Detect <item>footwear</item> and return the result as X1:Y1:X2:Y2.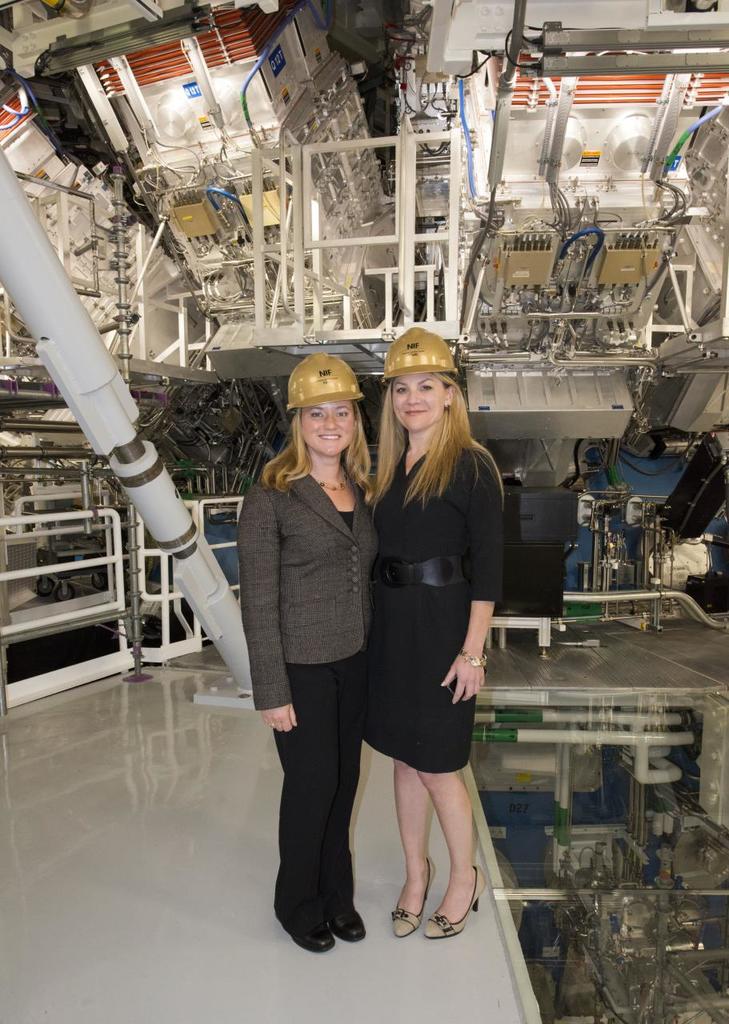
270:904:335:957.
